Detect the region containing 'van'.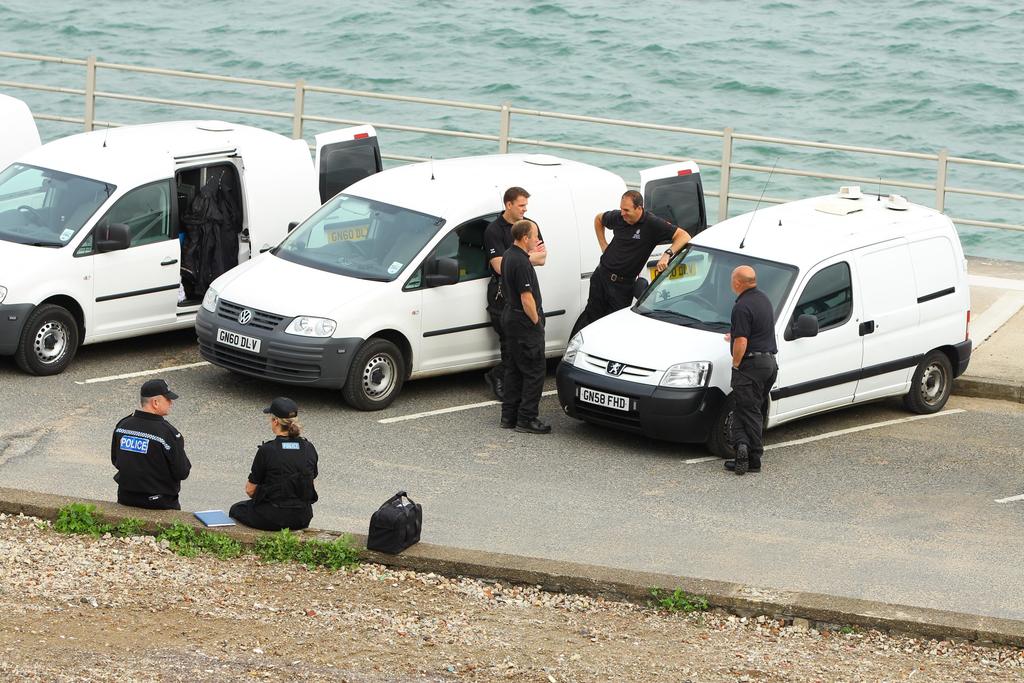
<bbox>193, 149, 710, 413</bbox>.
